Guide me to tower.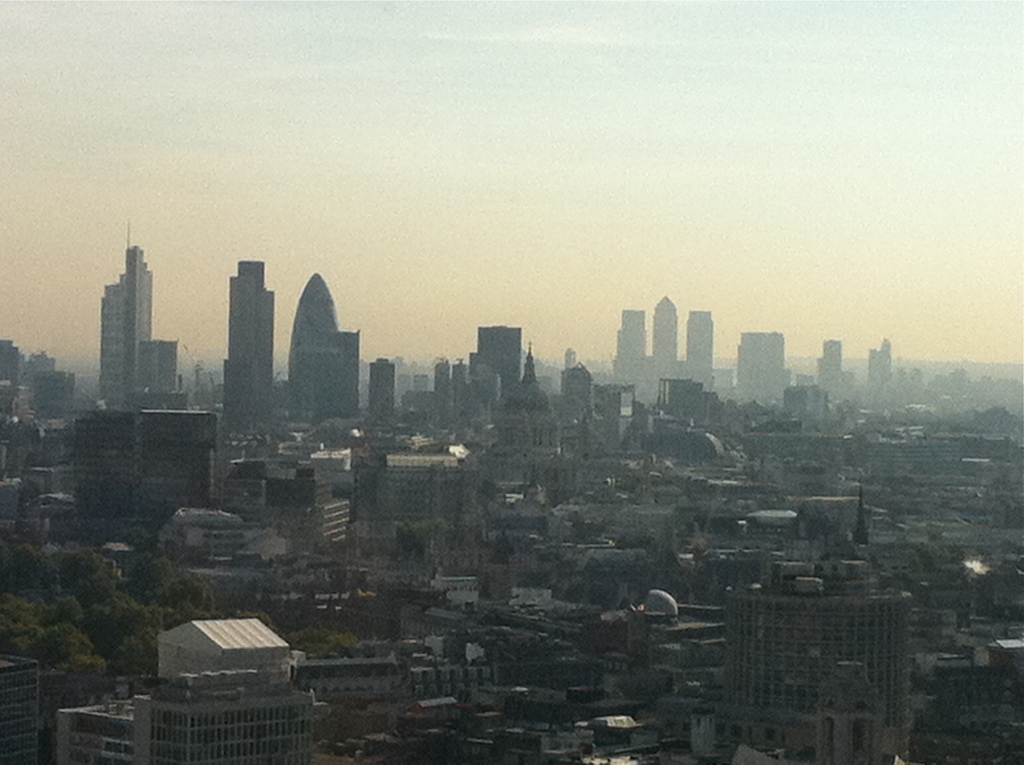
Guidance: x1=513 y1=339 x2=553 y2=446.
